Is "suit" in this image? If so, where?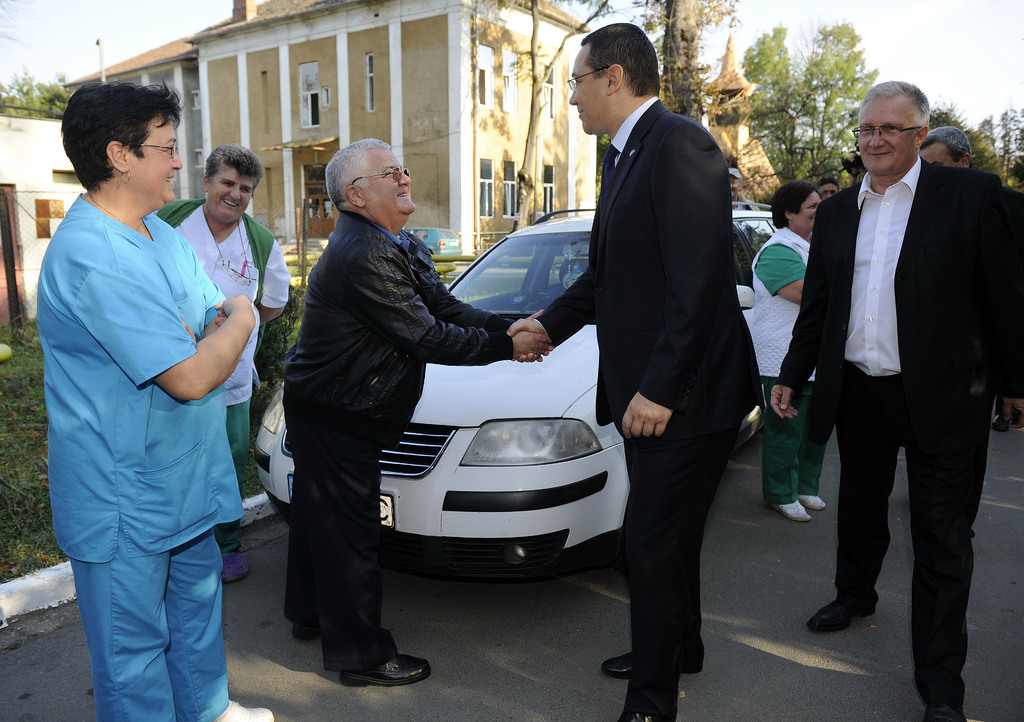
Yes, at [x1=810, y1=83, x2=1005, y2=674].
